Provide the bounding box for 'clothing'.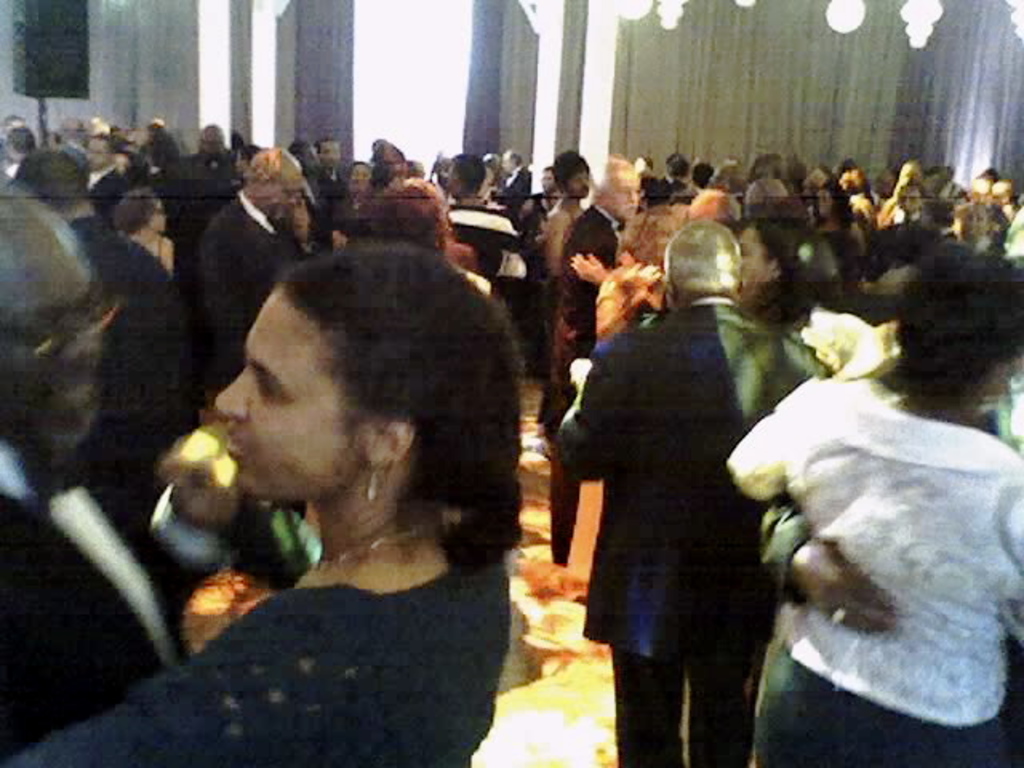
bbox=[446, 200, 530, 309].
